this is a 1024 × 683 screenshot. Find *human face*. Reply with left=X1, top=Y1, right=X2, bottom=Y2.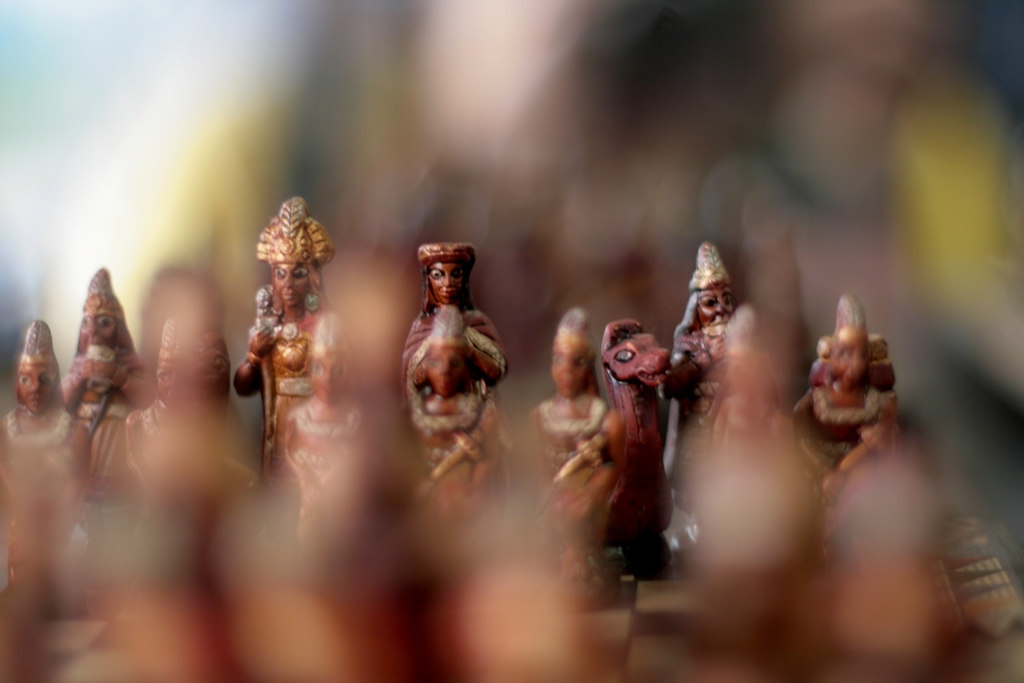
left=272, top=265, right=312, bottom=317.
